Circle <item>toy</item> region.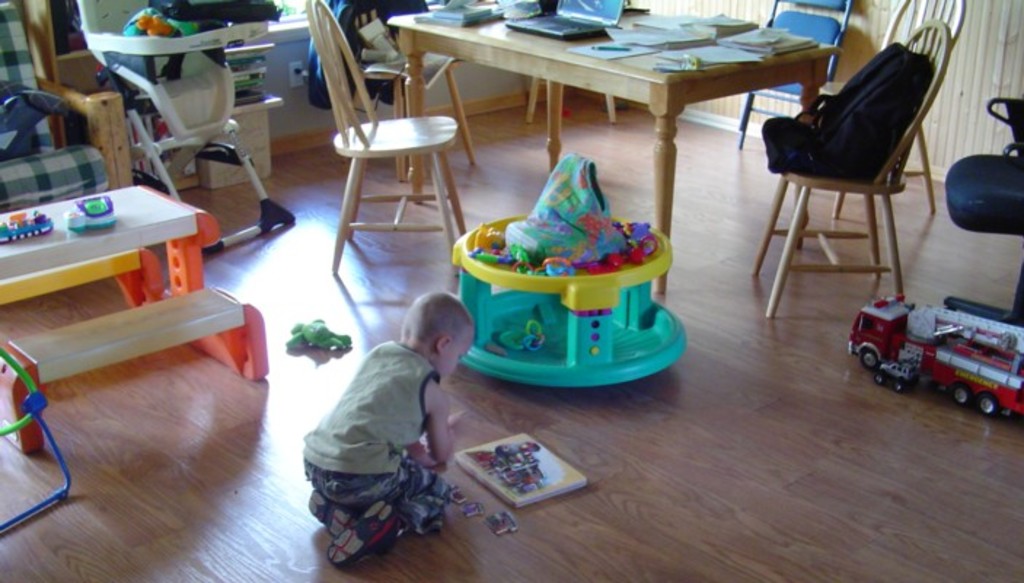
Region: (x1=278, y1=318, x2=351, y2=353).
